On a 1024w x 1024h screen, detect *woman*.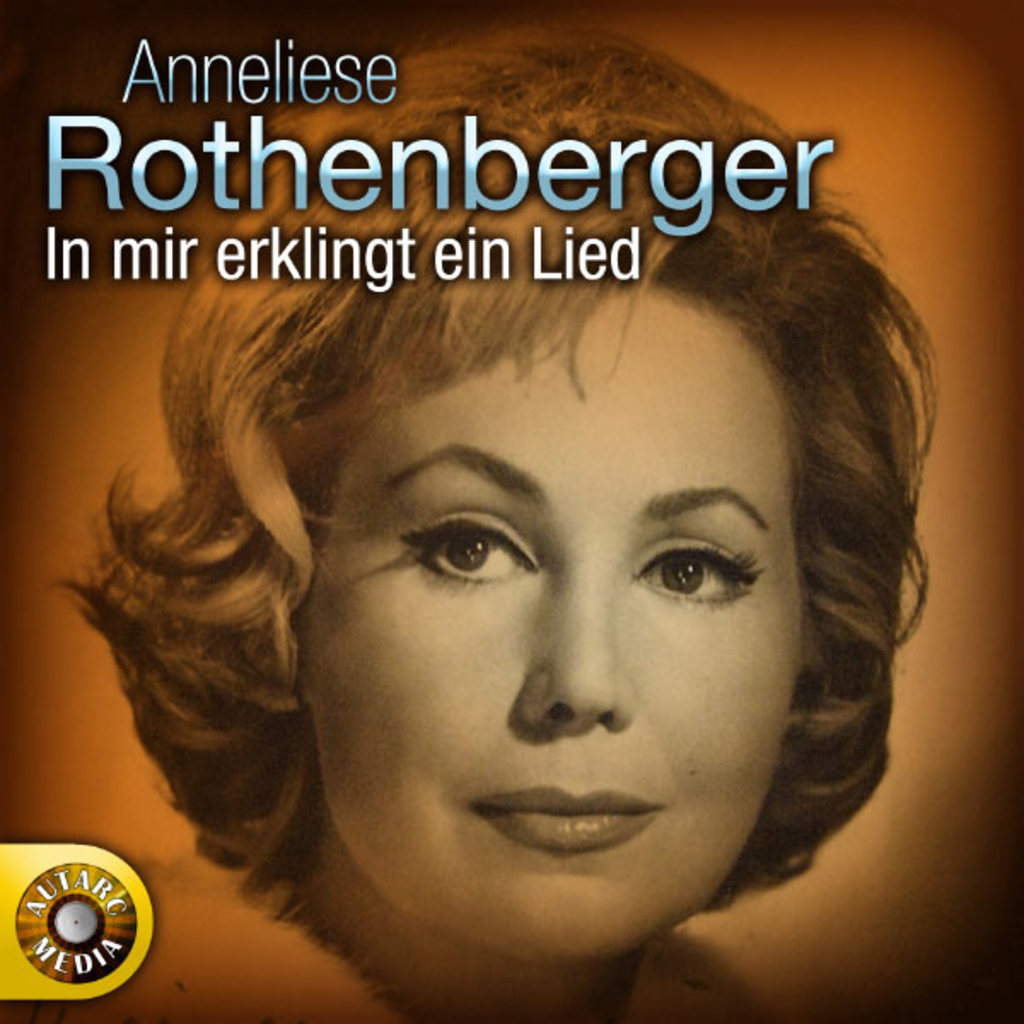
(55, 34, 939, 1022).
